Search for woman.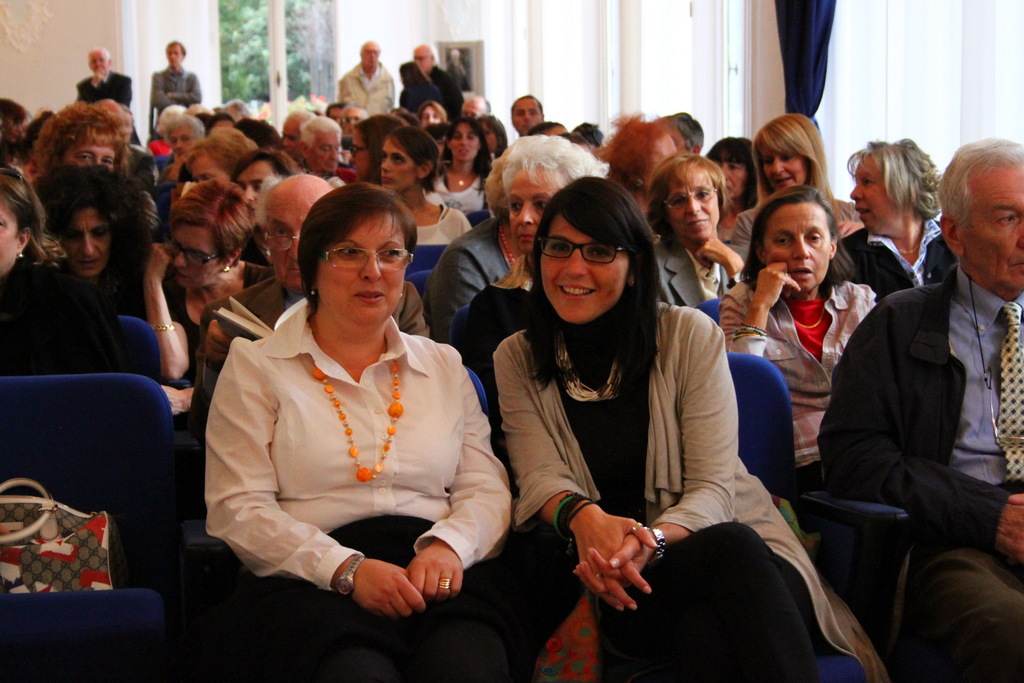
Found at 432, 115, 490, 216.
